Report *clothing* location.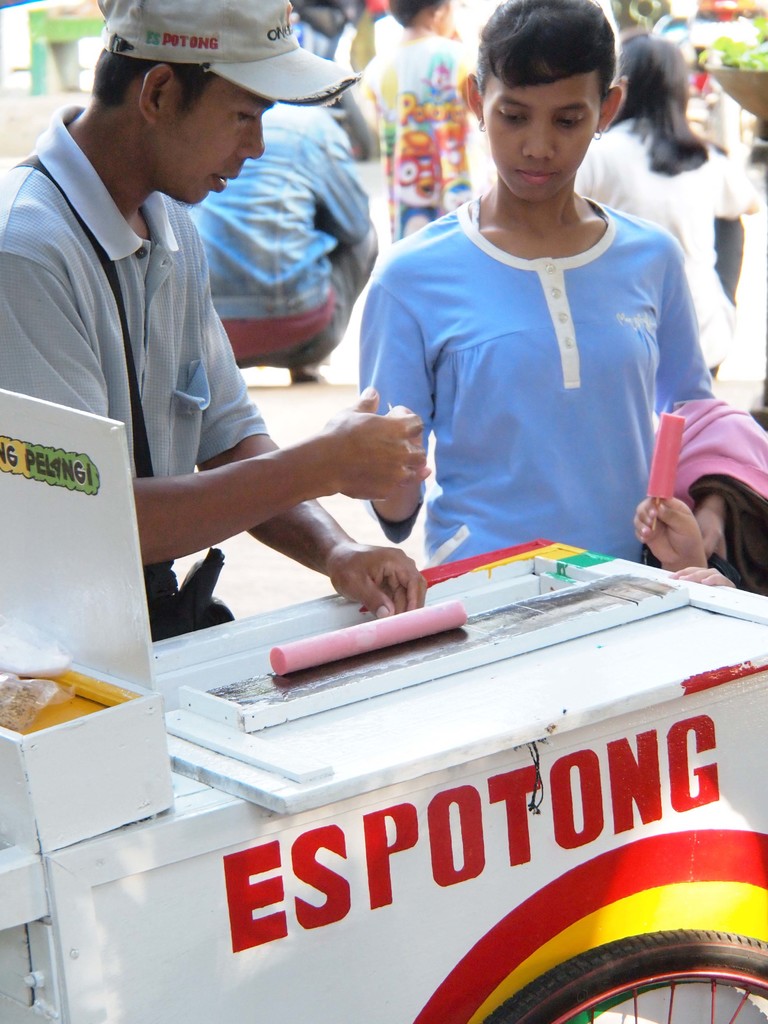
Report: {"left": 354, "top": 202, "right": 717, "bottom": 561}.
